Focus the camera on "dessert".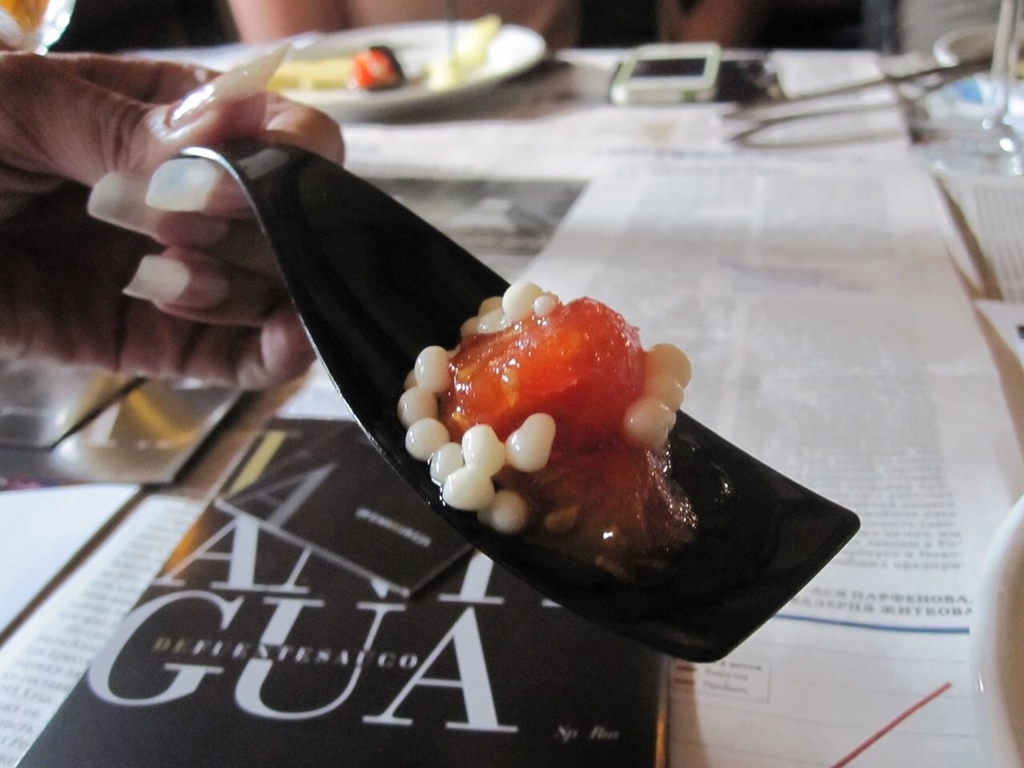
Focus region: x1=344 y1=36 x2=408 y2=96.
